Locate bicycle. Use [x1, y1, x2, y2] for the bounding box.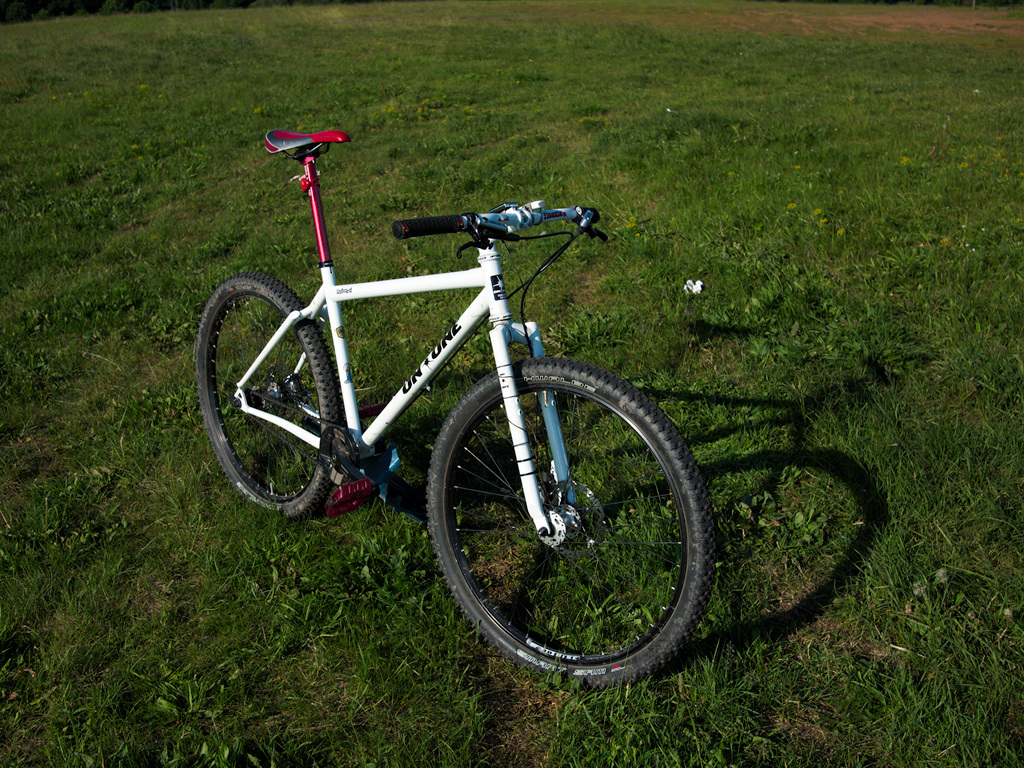
[172, 132, 740, 675].
